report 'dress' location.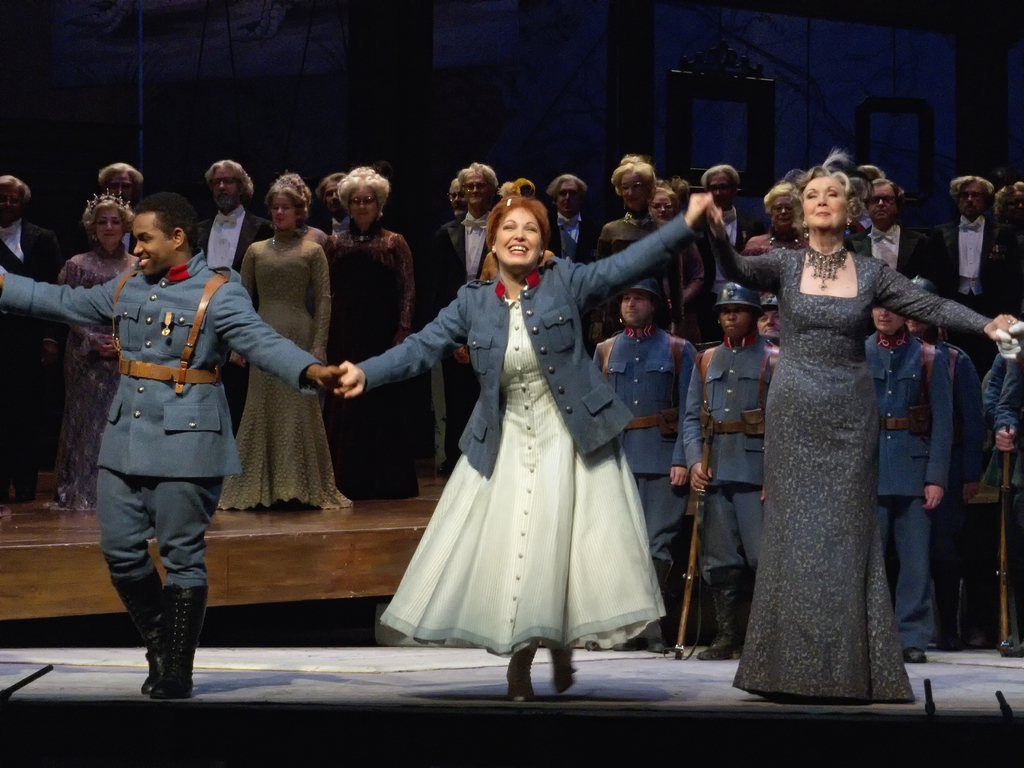
Report: {"x1": 378, "y1": 299, "x2": 670, "y2": 652}.
